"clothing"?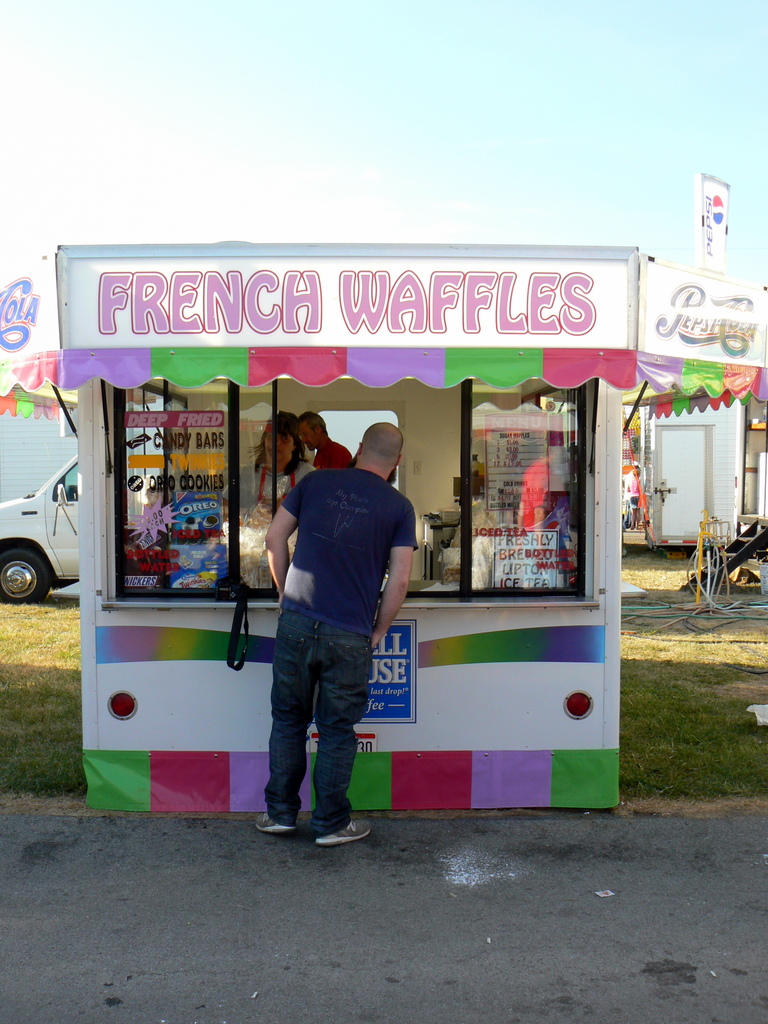
(277, 468, 429, 822)
